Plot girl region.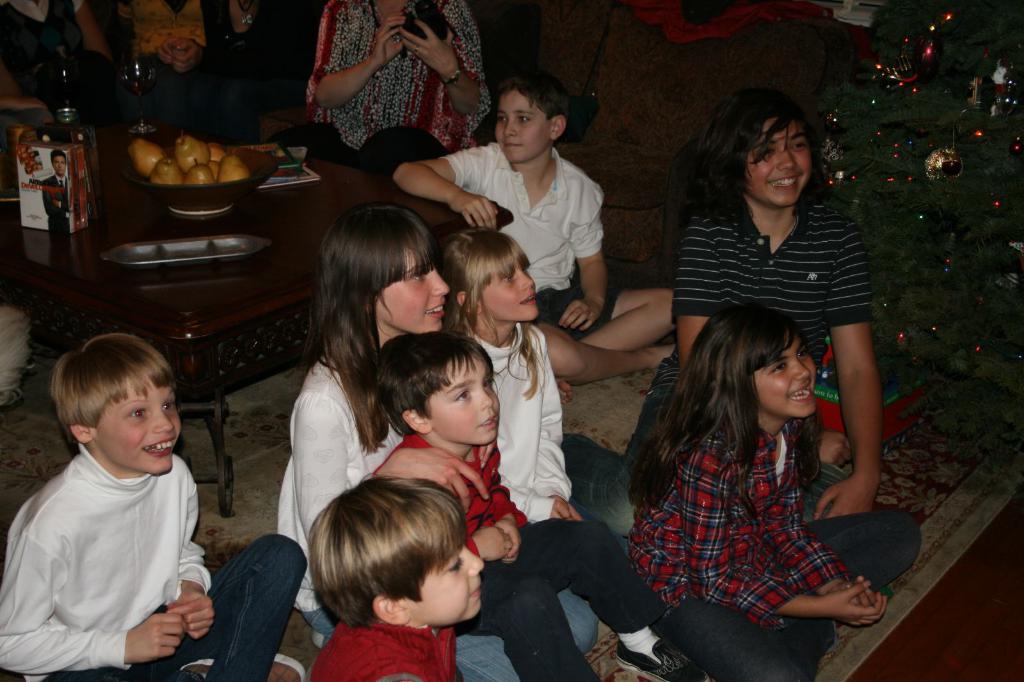
Plotted at region(275, 204, 604, 681).
